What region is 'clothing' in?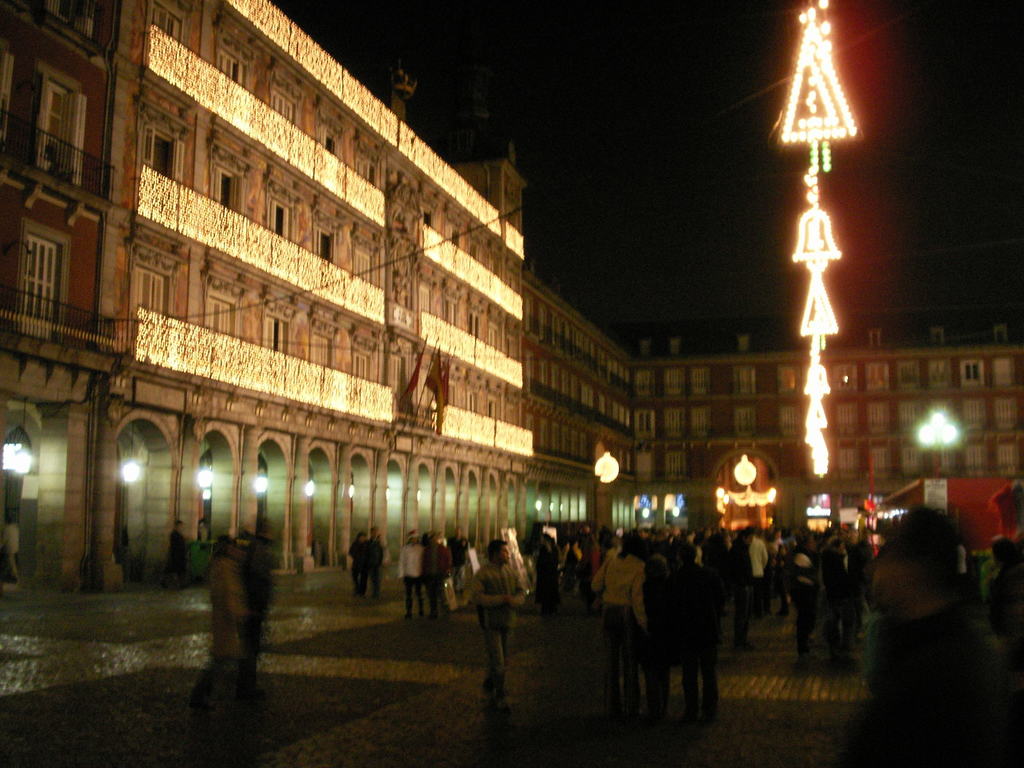
422:584:449:612.
